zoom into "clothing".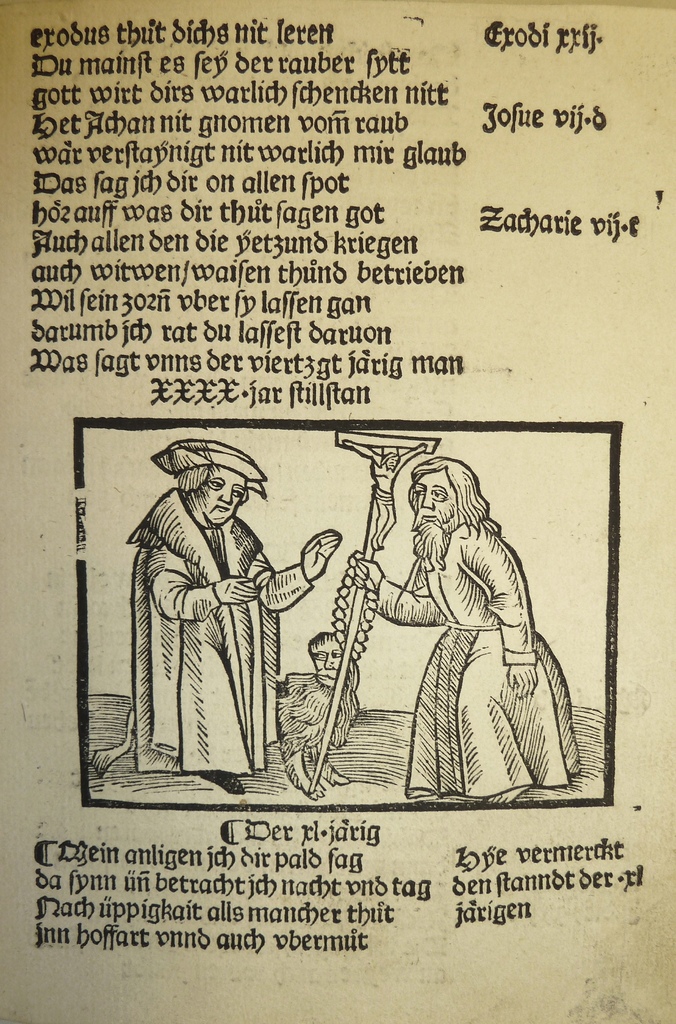
Zoom target: [126,490,322,772].
